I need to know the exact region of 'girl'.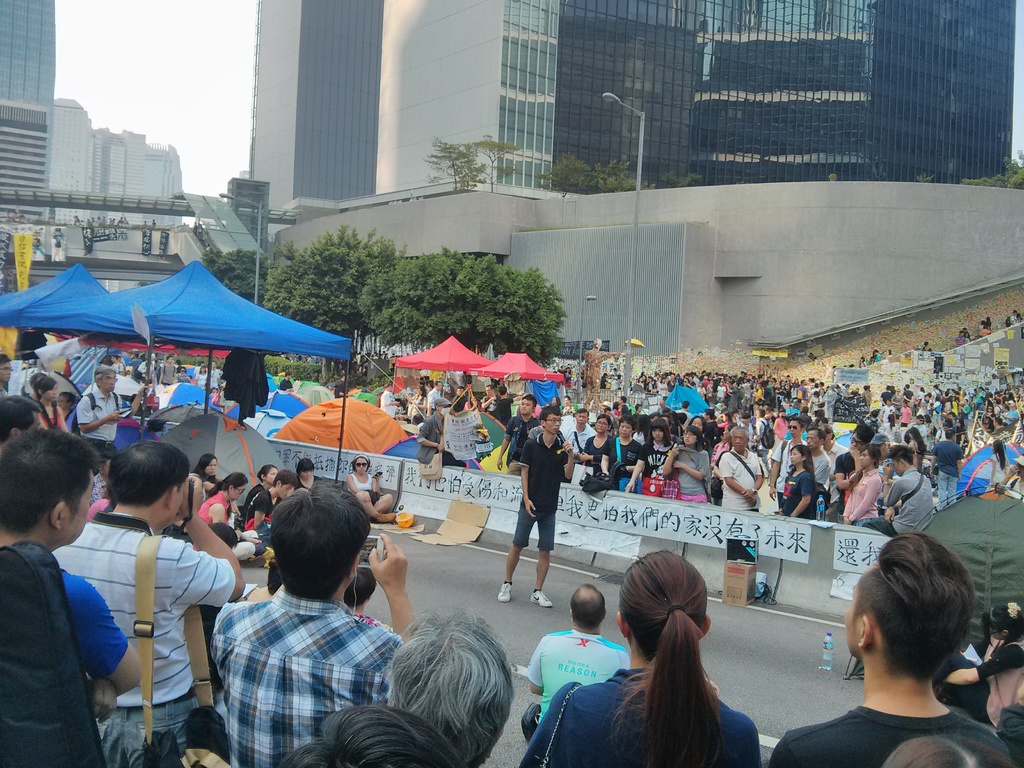
Region: <box>505,552,765,767</box>.
